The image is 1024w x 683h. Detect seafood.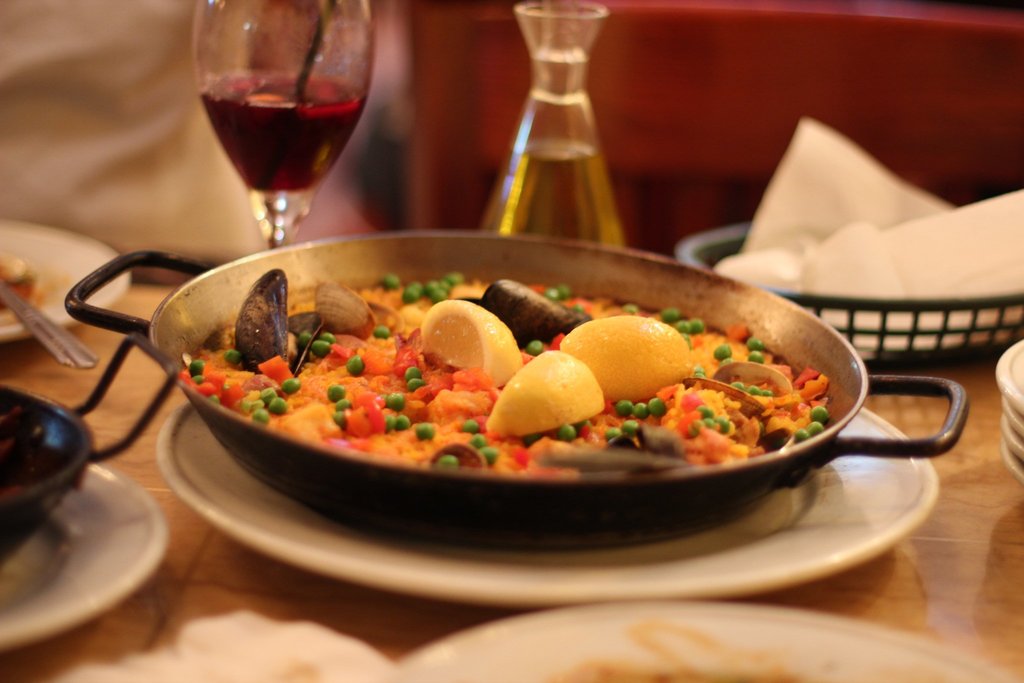
Detection: 675/358/792/404.
